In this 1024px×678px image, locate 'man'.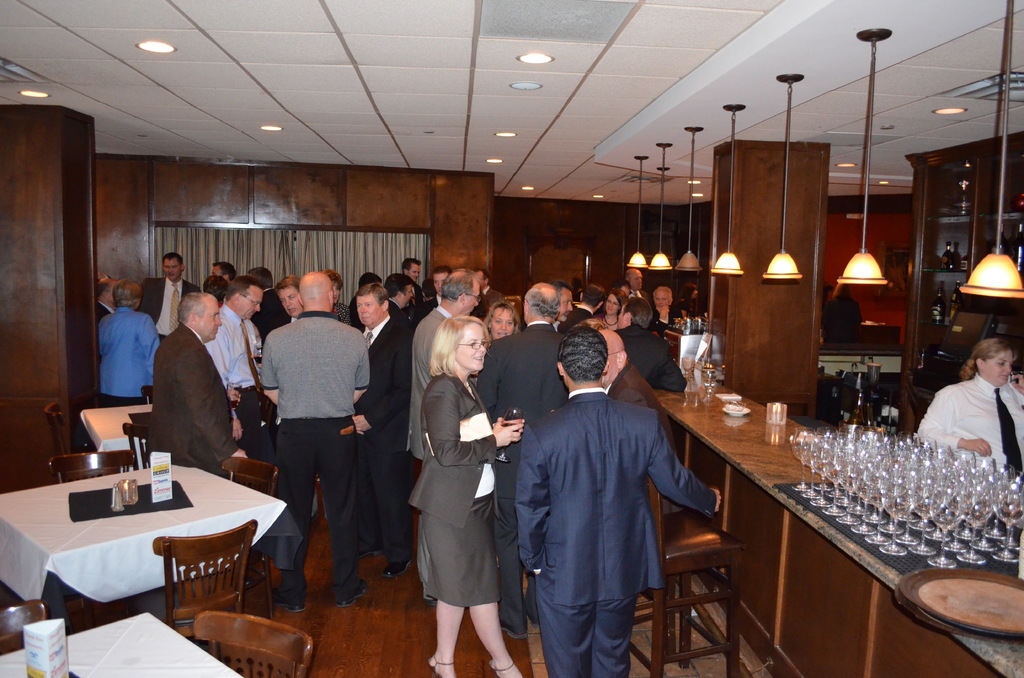
Bounding box: Rect(424, 269, 451, 311).
